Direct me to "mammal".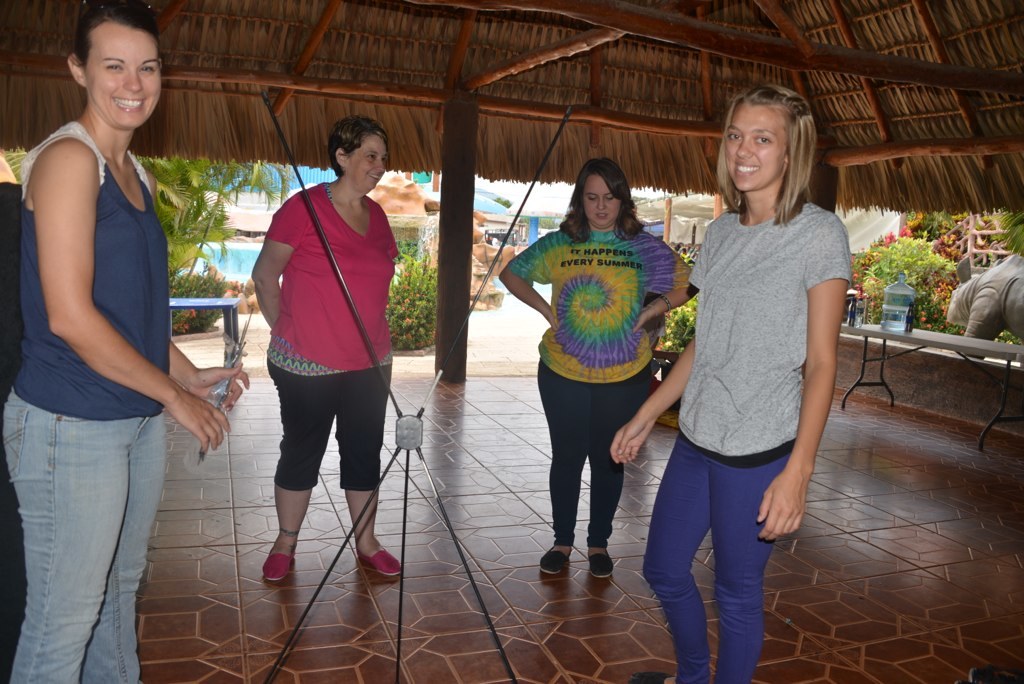
Direction: l=489, t=235, r=502, b=247.
